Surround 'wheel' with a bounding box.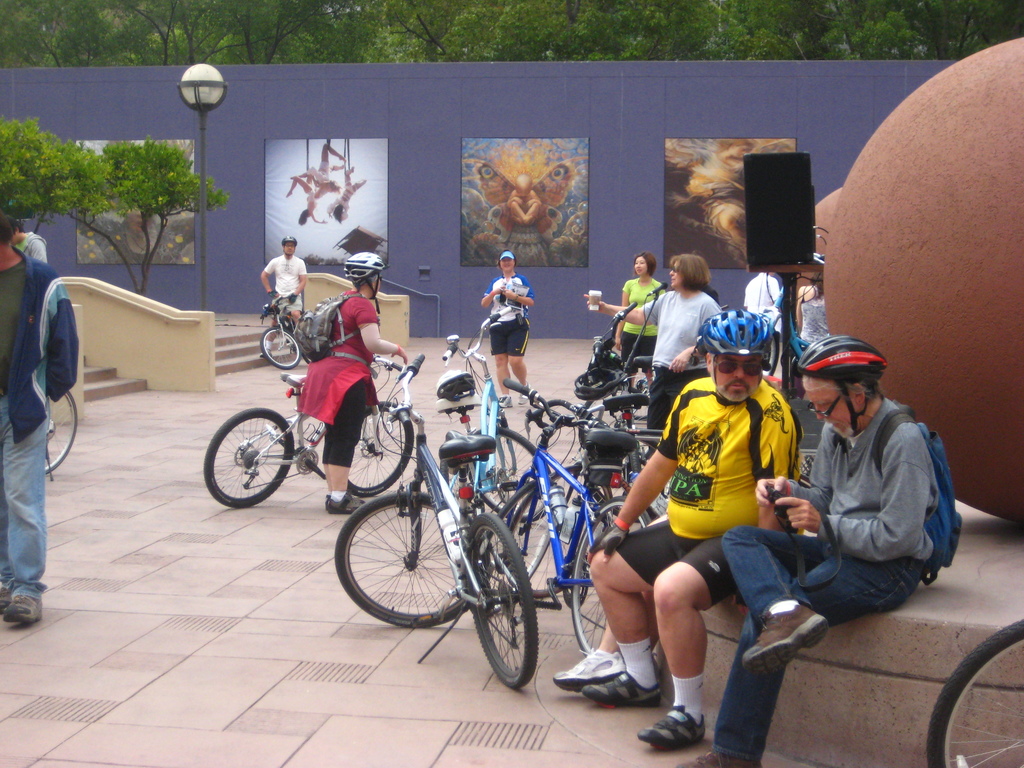
[left=335, top=487, right=470, bottom=630].
